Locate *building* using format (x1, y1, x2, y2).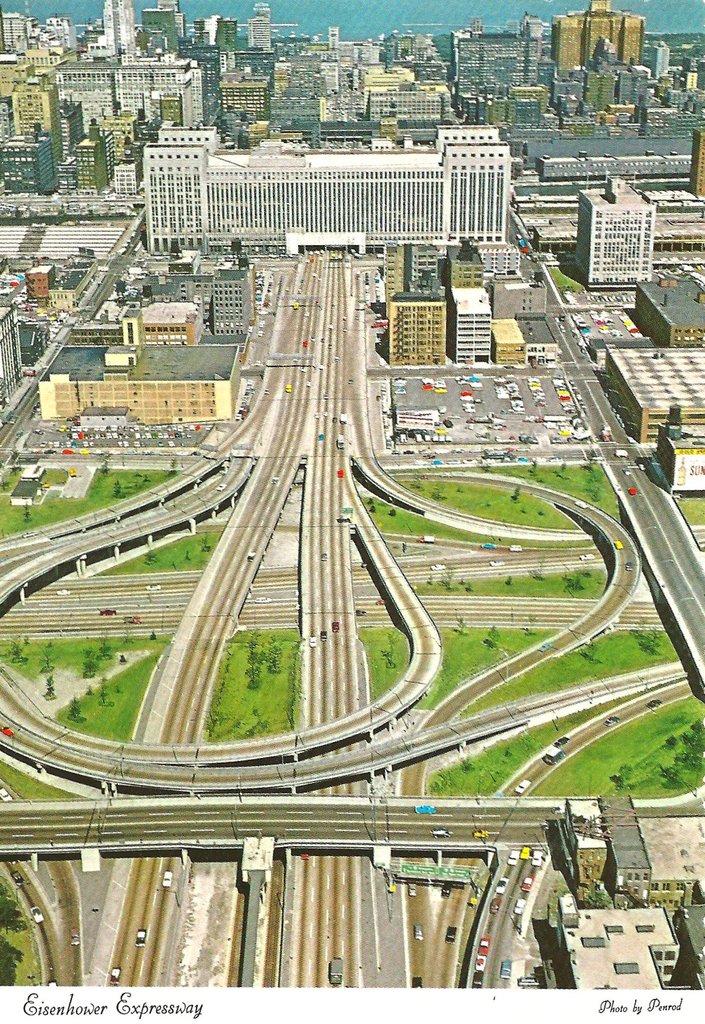
(580, 180, 654, 283).
